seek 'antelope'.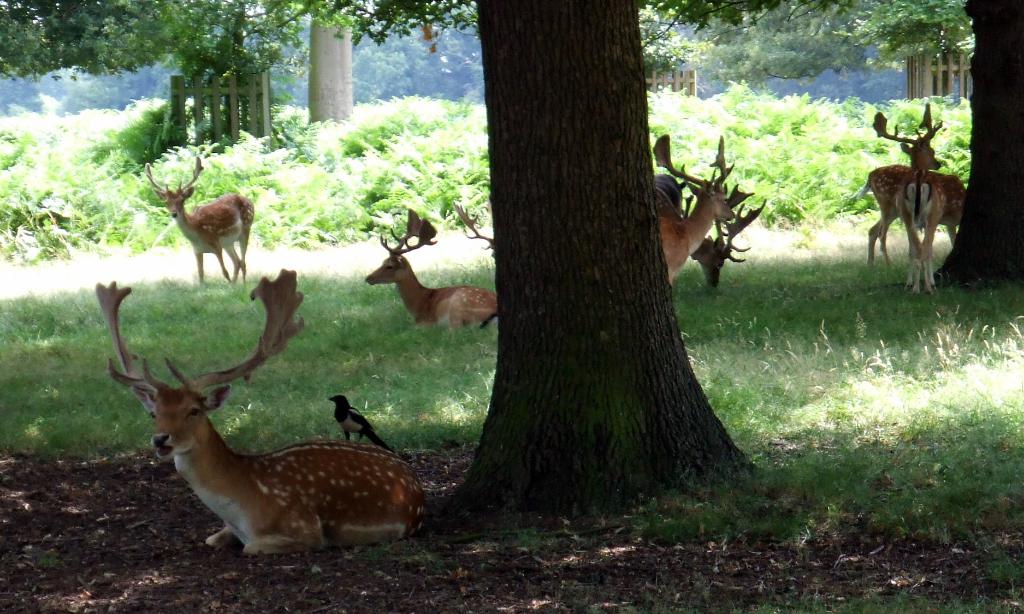
{"x1": 876, "y1": 112, "x2": 948, "y2": 297}.
